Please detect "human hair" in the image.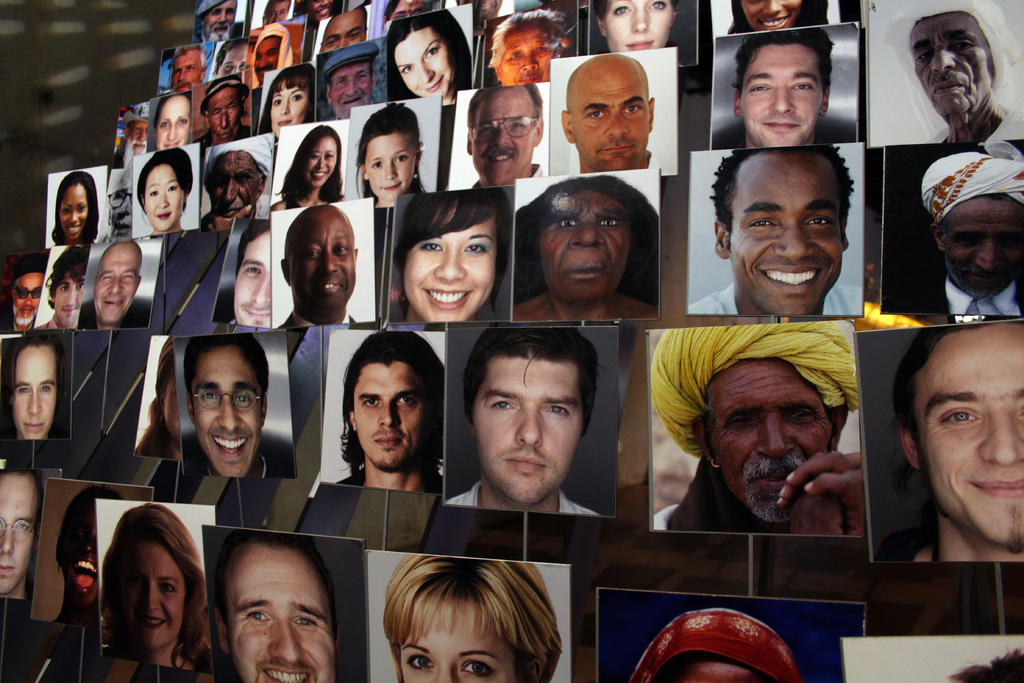
bbox=[652, 646, 755, 682].
